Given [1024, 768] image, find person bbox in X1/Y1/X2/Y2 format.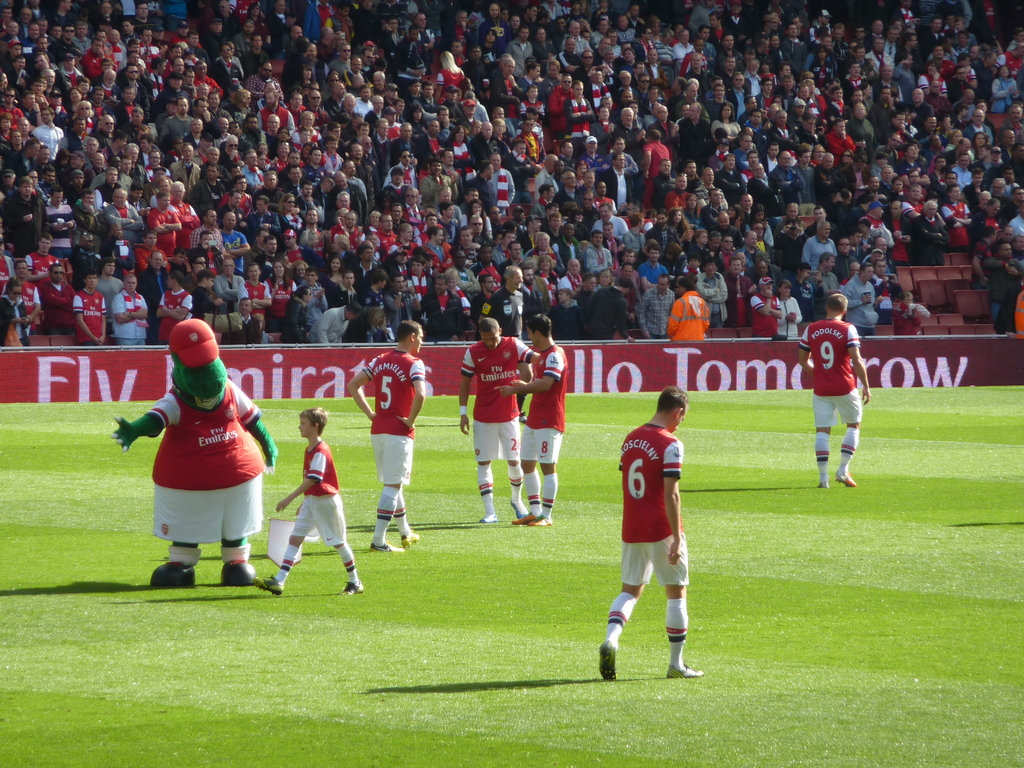
252/409/362/596.
